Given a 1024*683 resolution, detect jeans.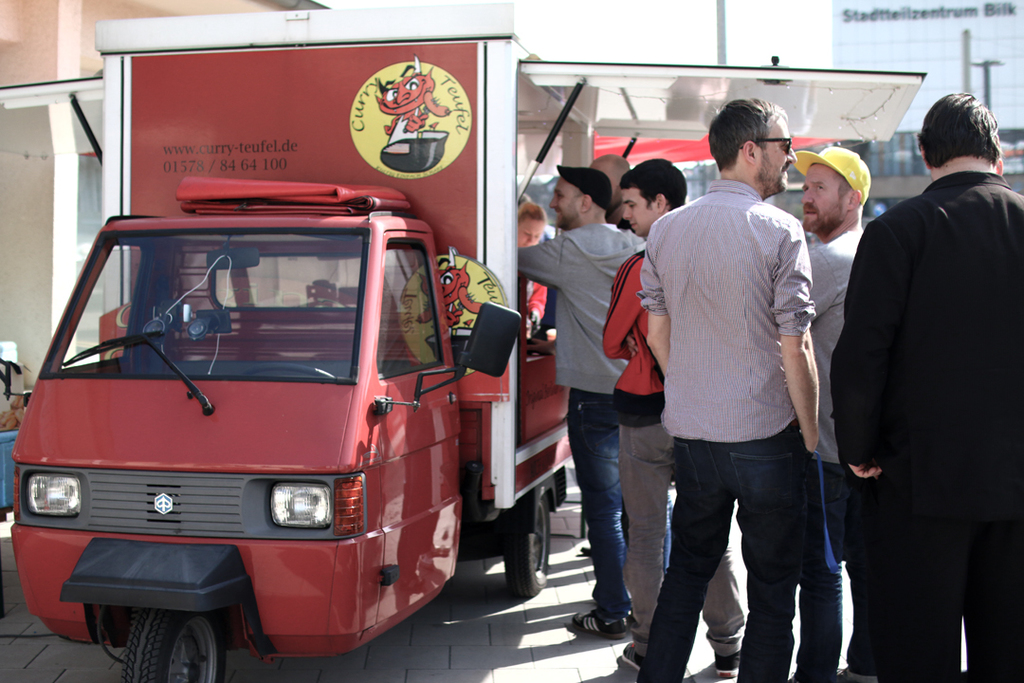
566:382:674:618.
